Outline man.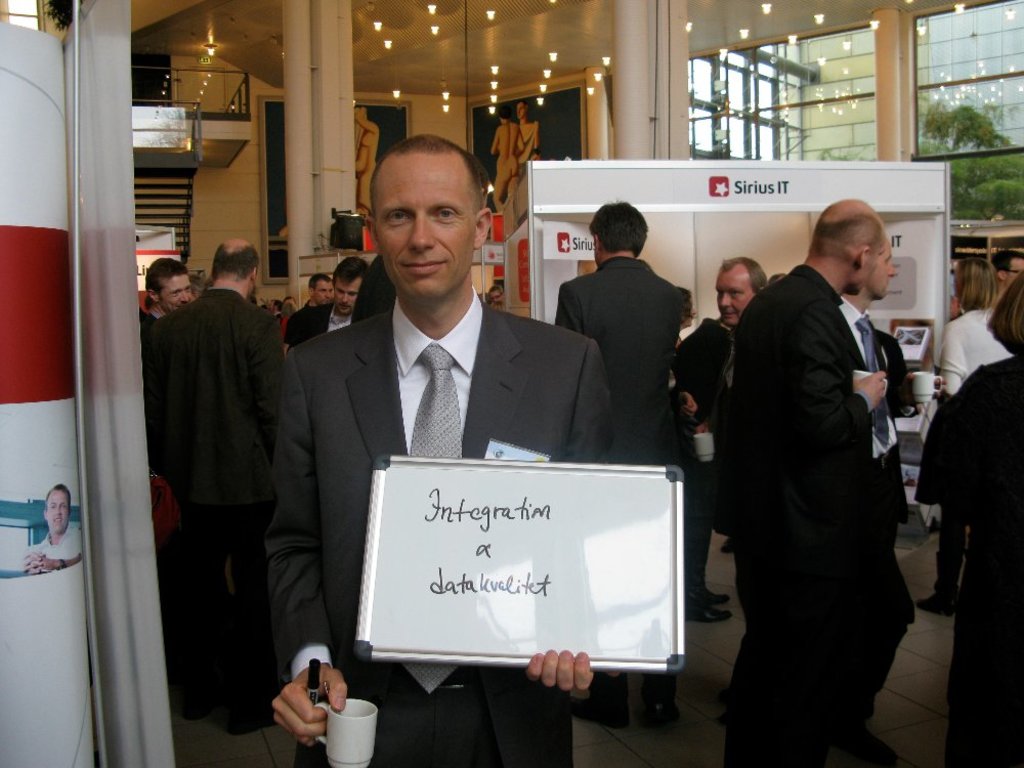
Outline: {"left": 142, "top": 258, "right": 194, "bottom": 343}.
